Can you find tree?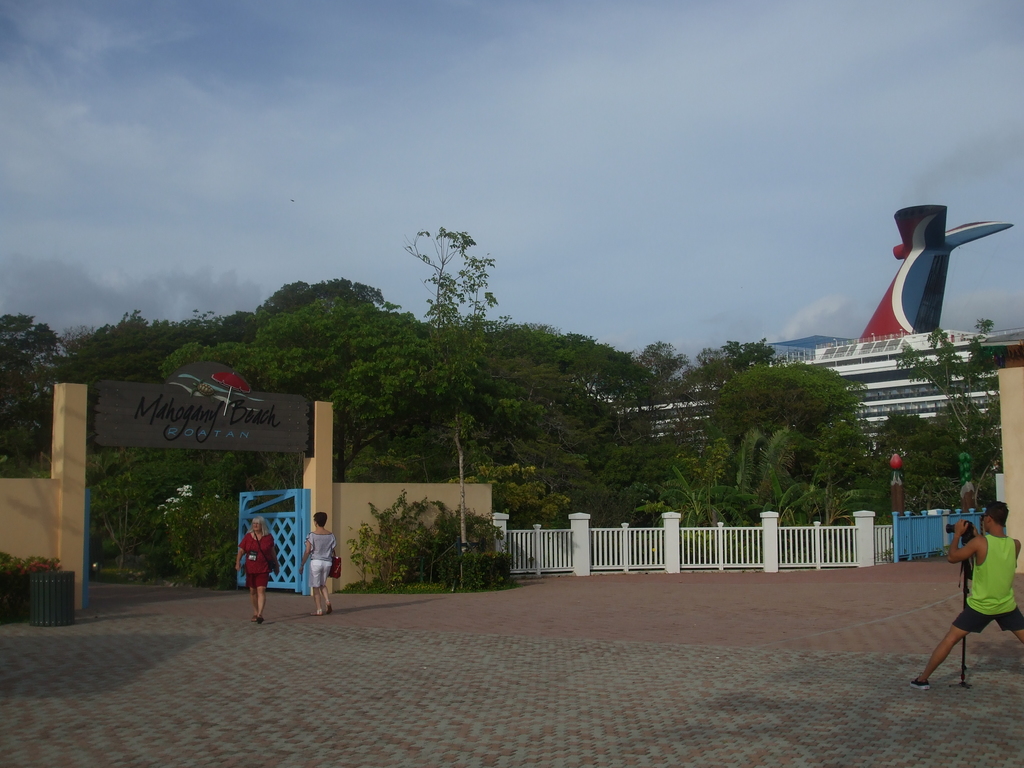
Yes, bounding box: (x1=101, y1=452, x2=253, y2=575).
